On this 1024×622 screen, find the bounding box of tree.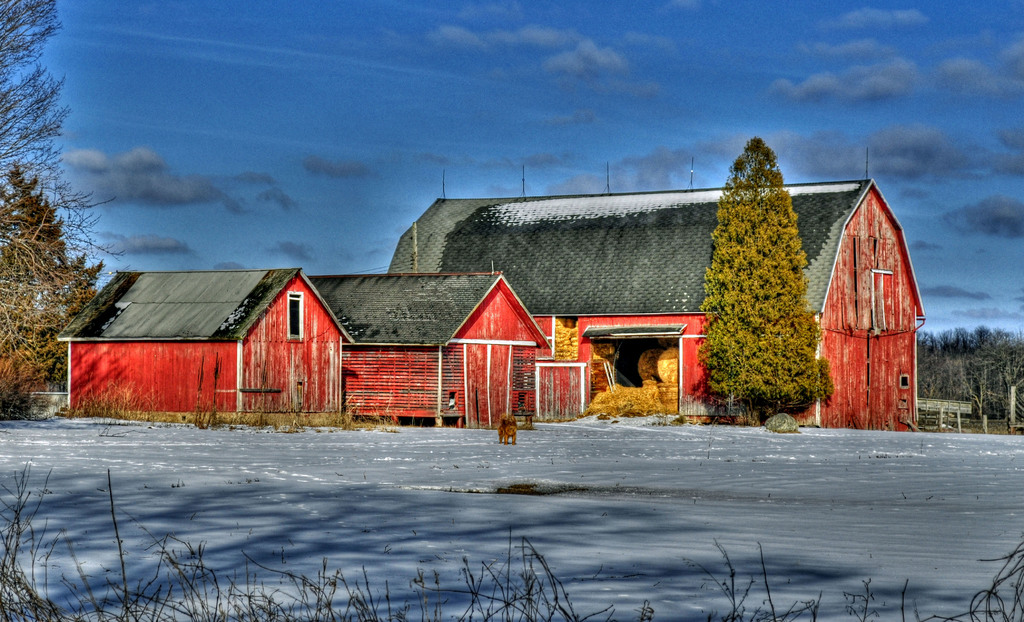
Bounding box: [left=927, top=324, right=1023, bottom=436].
